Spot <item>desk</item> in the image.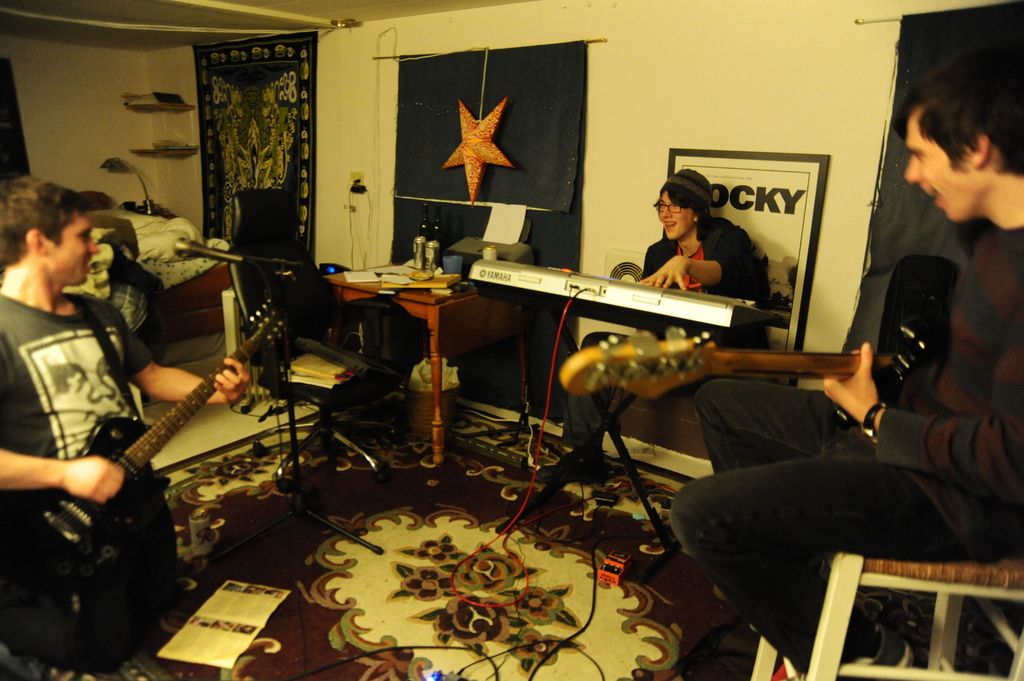
<item>desk</item> found at (298,260,530,384).
